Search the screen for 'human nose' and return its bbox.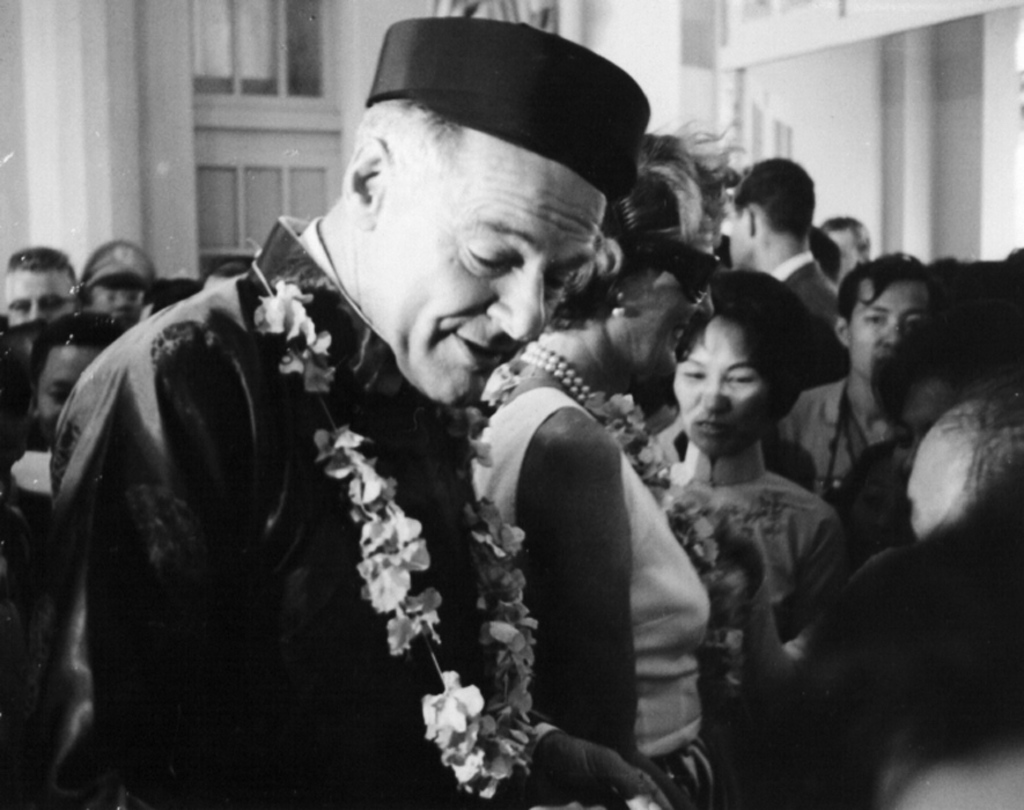
Found: 881/319/897/343.
